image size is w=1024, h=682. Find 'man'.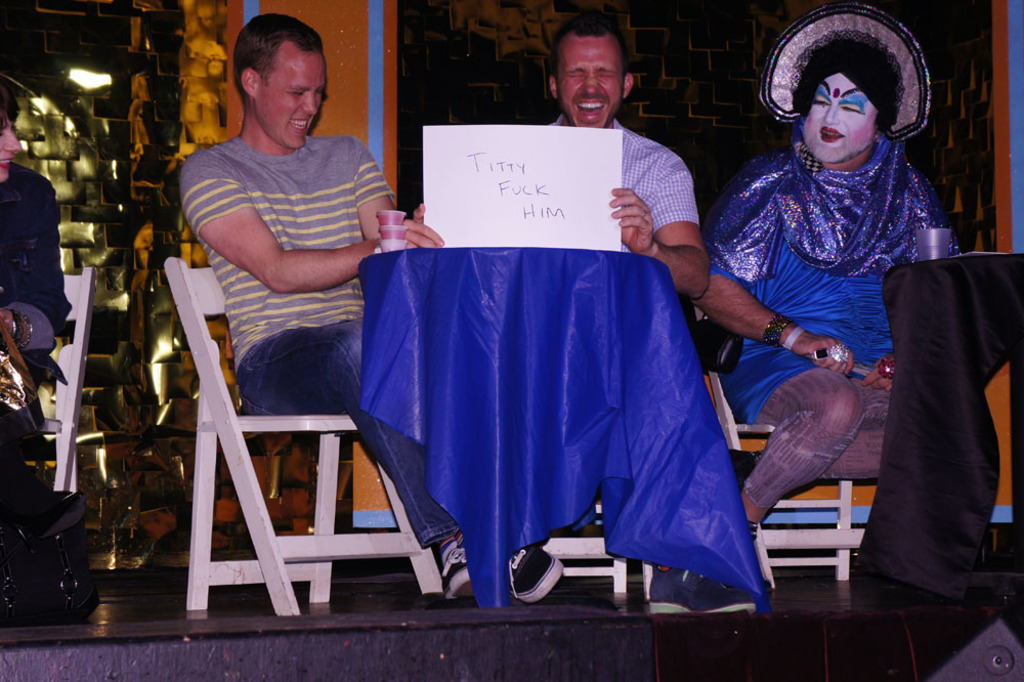
[left=179, top=14, right=558, bottom=586].
